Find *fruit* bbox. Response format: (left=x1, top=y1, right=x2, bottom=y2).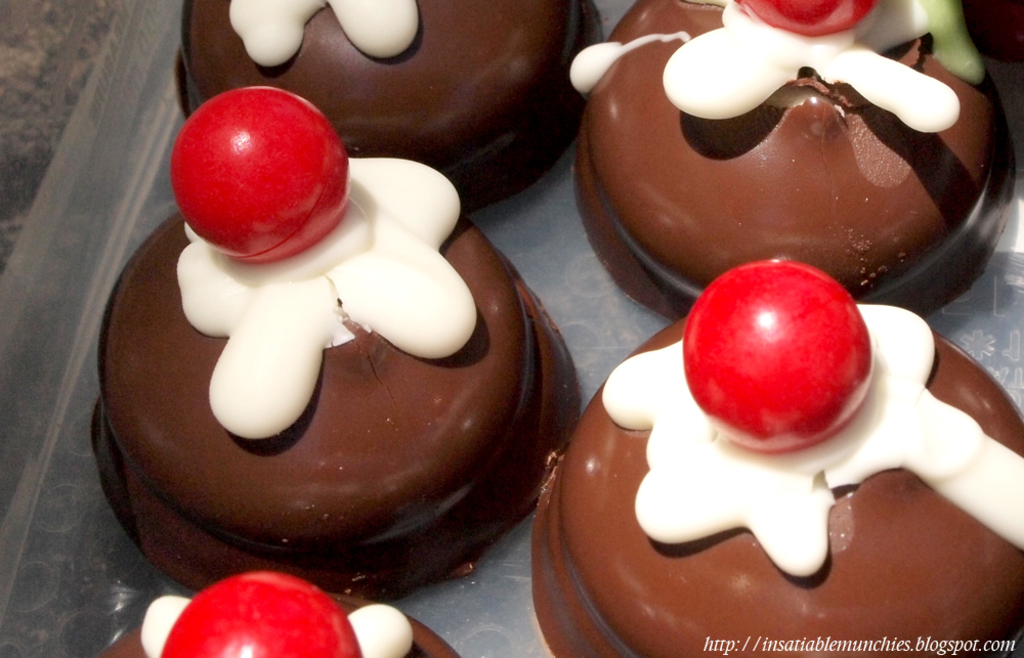
(left=733, top=0, right=882, bottom=39).
